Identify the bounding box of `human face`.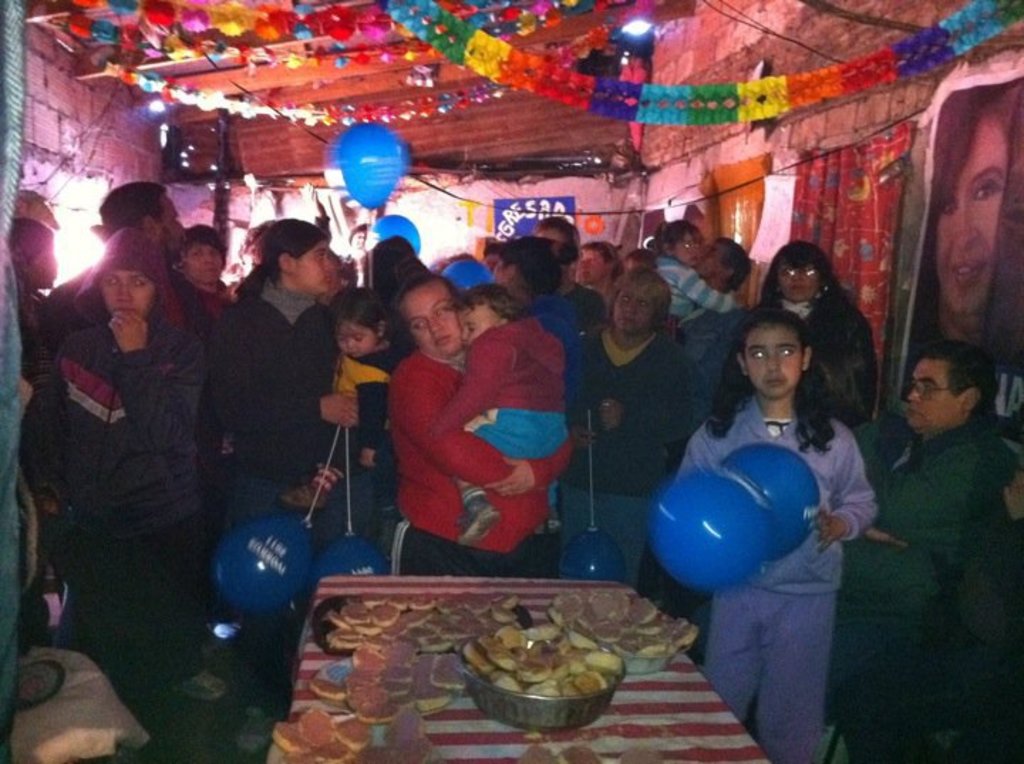
bbox(183, 246, 223, 280).
